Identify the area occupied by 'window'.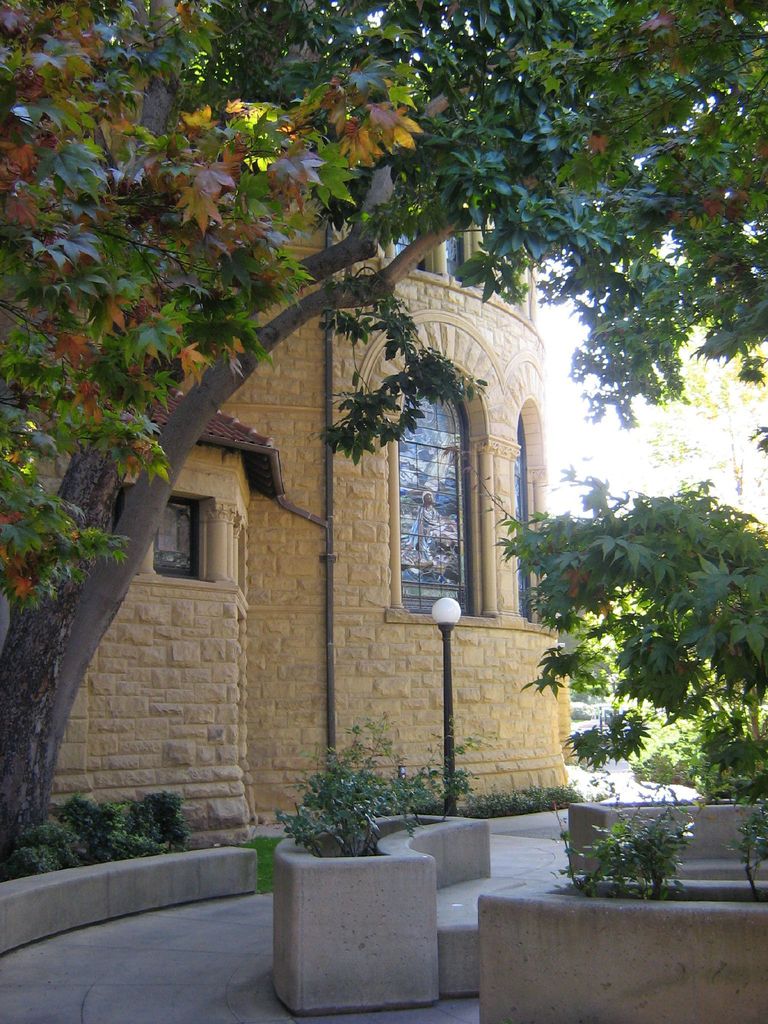
Area: box(153, 497, 202, 574).
